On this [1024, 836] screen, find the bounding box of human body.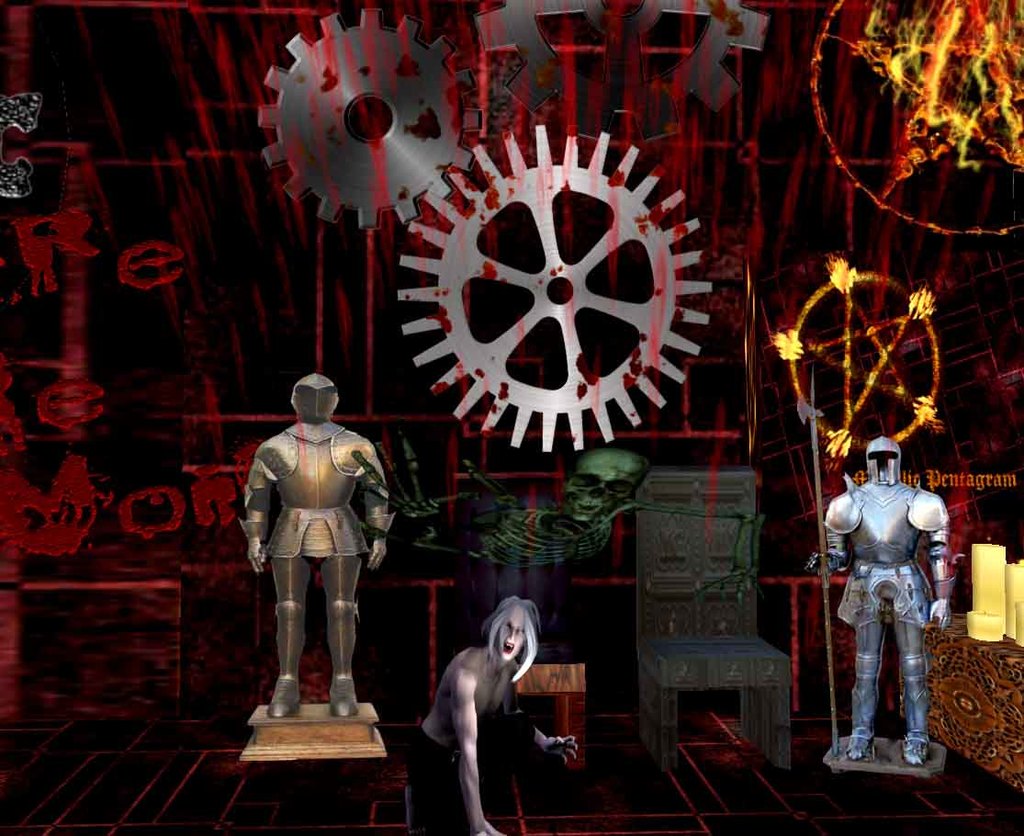
Bounding box: <box>809,480,952,770</box>.
